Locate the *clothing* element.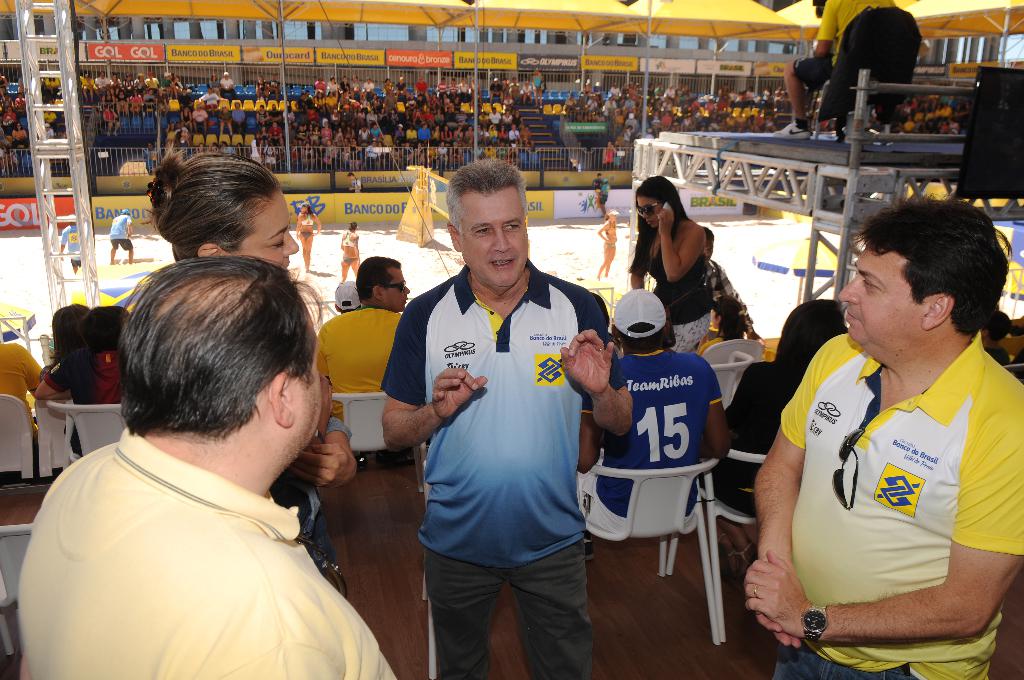
Element bbox: box=[637, 210, 706, 353].
